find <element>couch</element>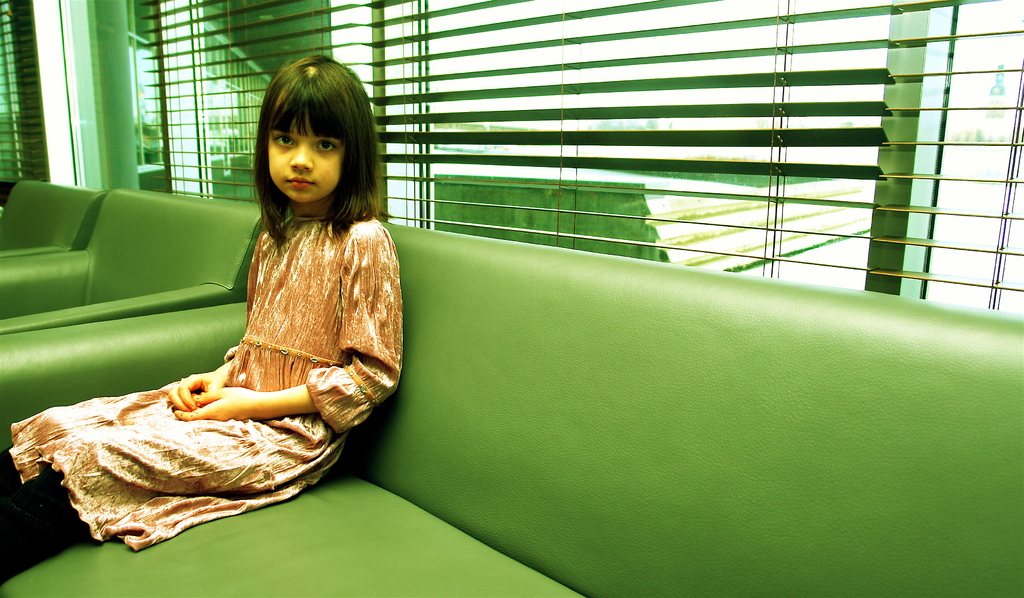
[0, 177, 103, 261]
